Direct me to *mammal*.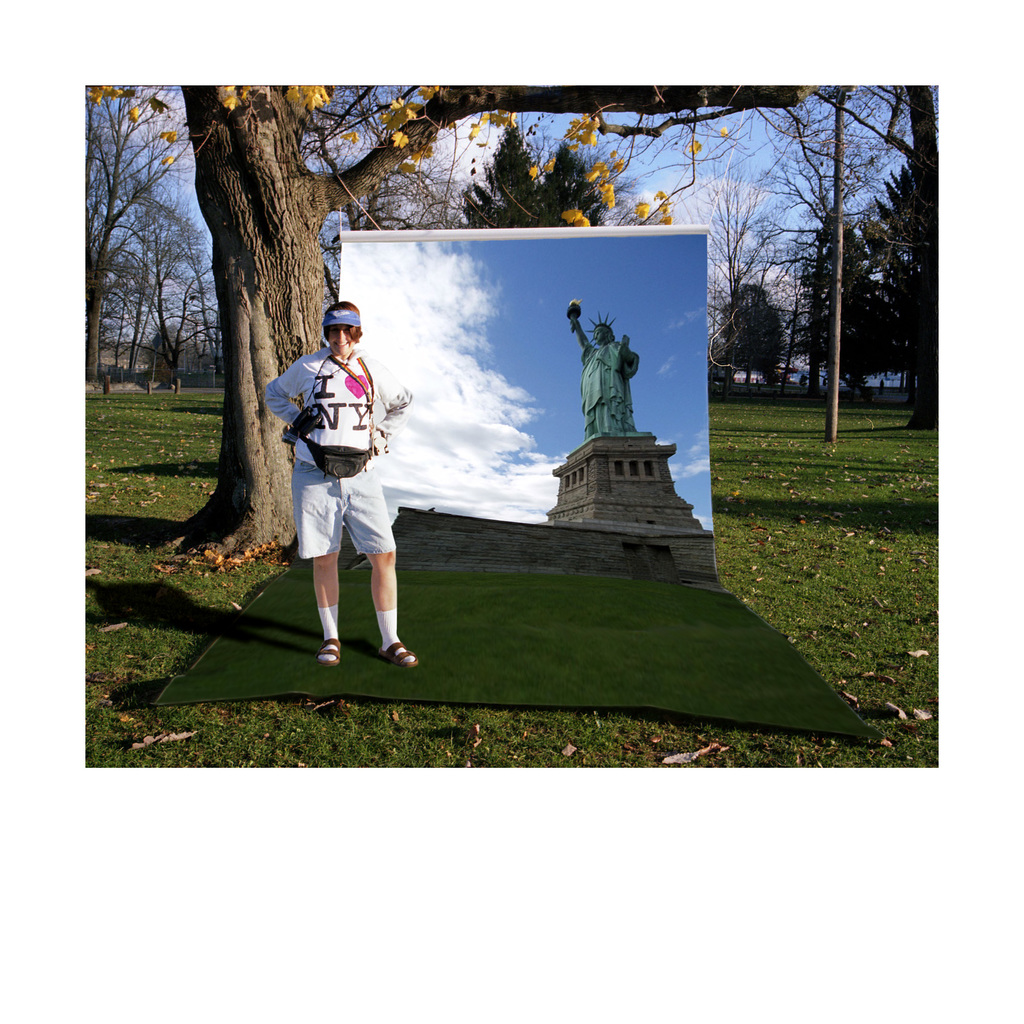
Direction: box=[291, 259, 424, 685].
